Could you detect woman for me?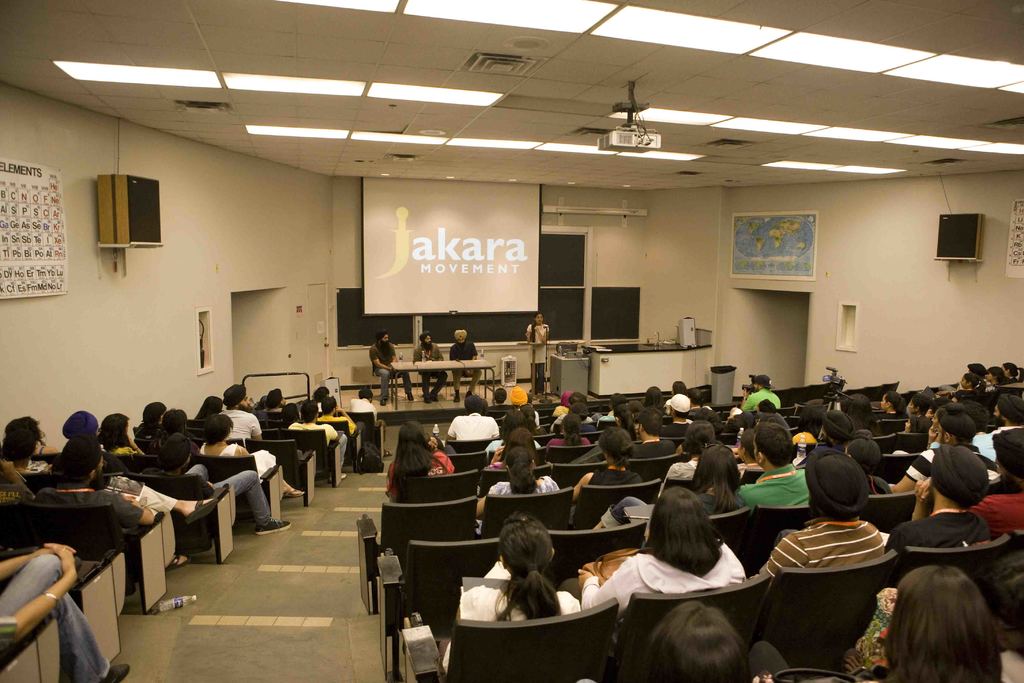
Detection result: select_region(196, 415, 305, 504).
